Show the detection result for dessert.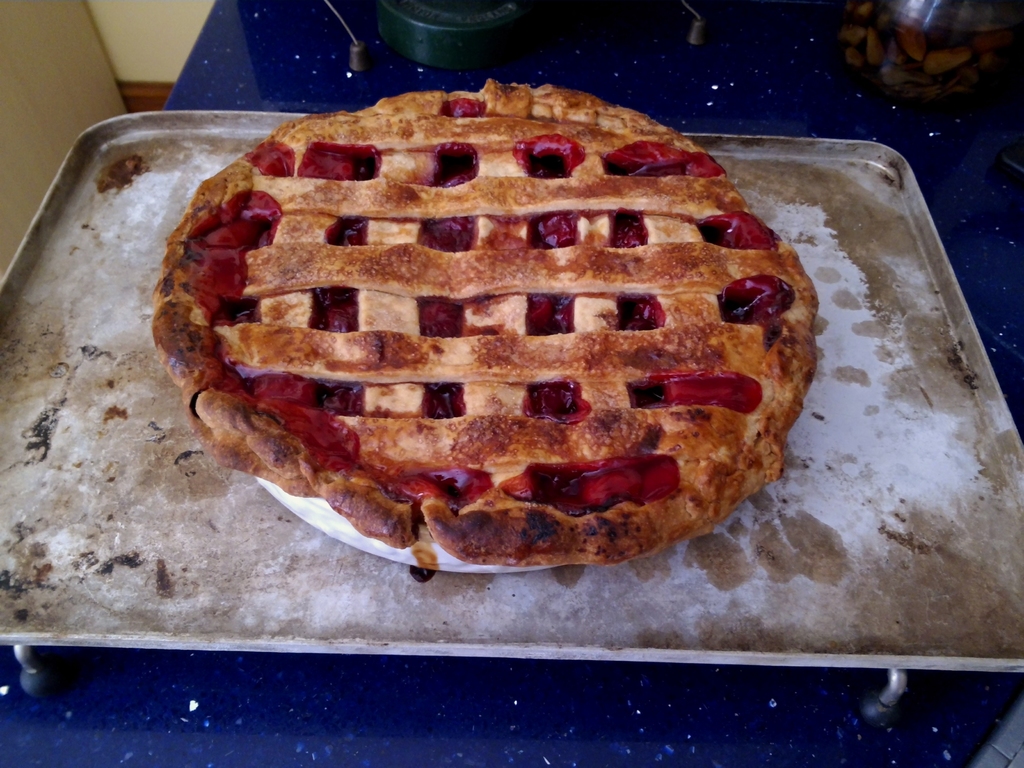
locate(86, 100, 785, 593).
